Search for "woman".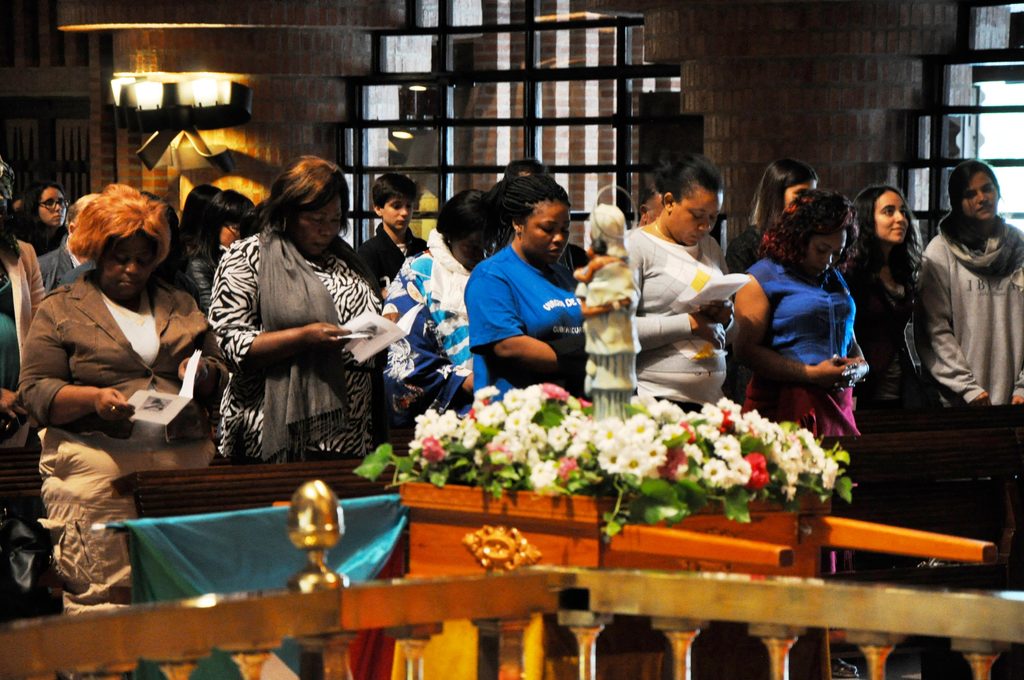
Found at region(914, 158, 1023, 405).
